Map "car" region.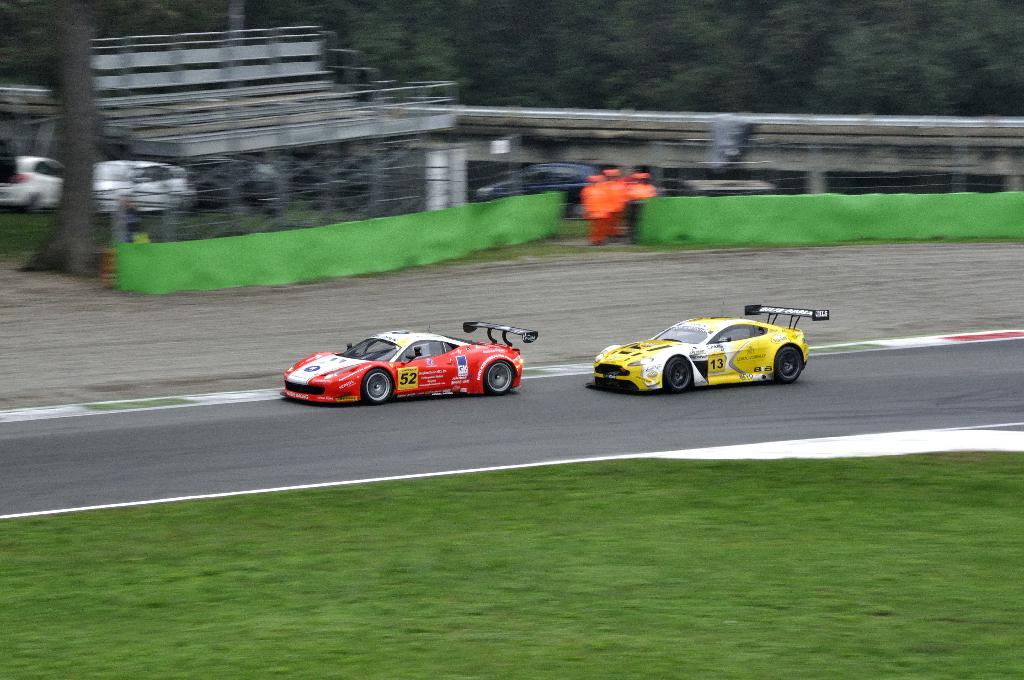
Mapped to BBox(0, 152, 68, 213).
